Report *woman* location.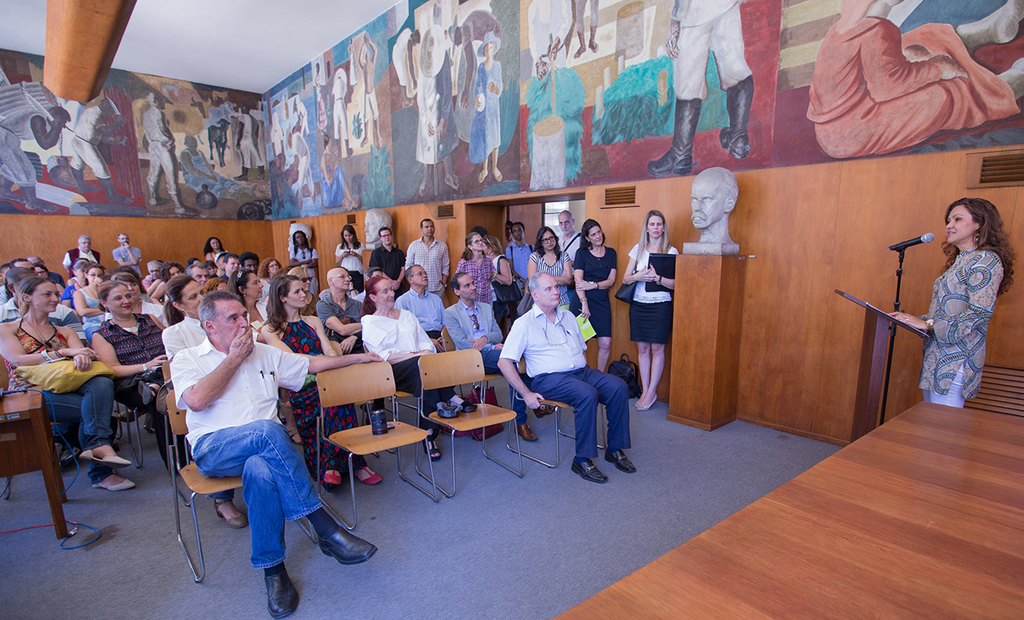
Report: [206, 279, 231, 296].
